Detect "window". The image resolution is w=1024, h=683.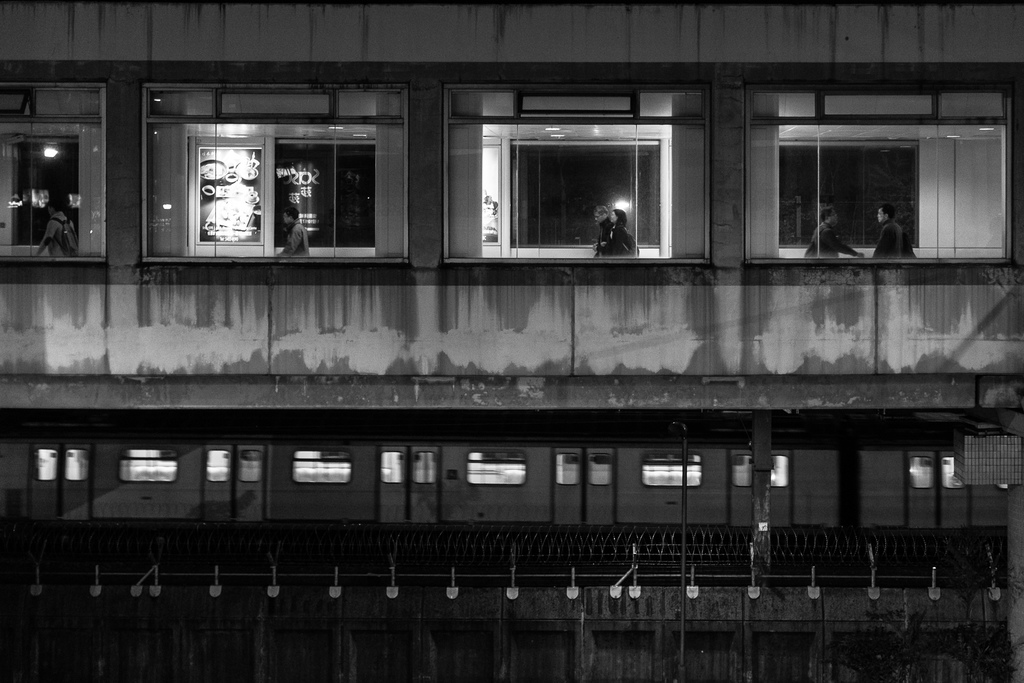
box(147, 89, 403, 259).
